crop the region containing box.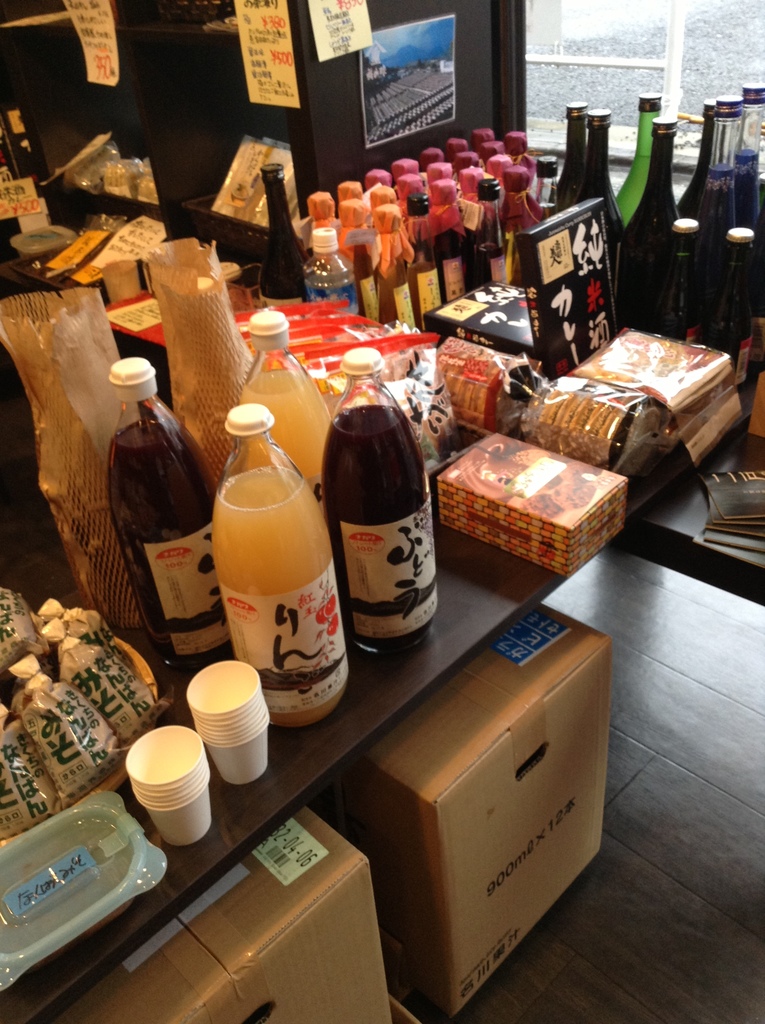
Crop region: pyautogui.locateOnScreen(40, 808, 391, 1023).
